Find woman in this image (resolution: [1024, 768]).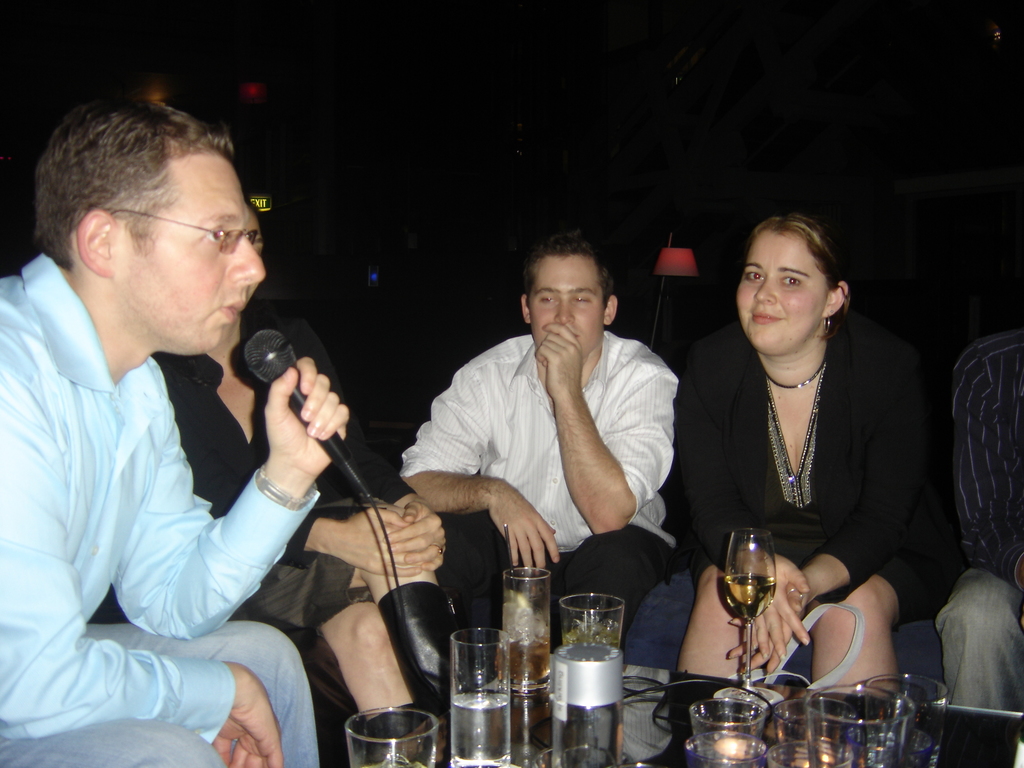
bbox(149, 198, 473, 767).
